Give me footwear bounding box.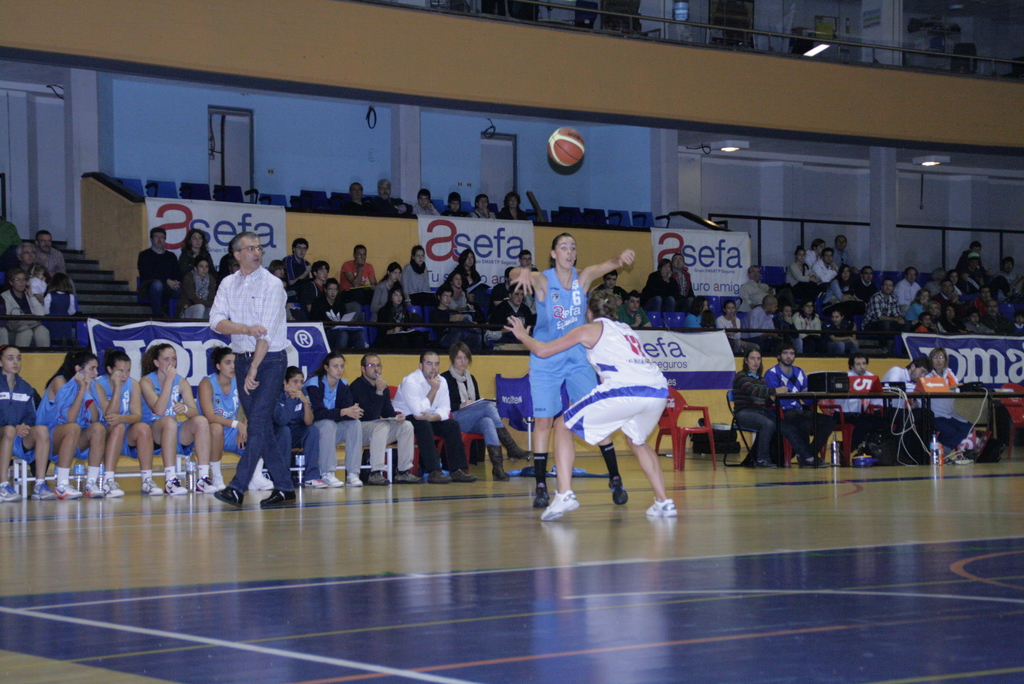
crop(797, 452, 827, 464).
